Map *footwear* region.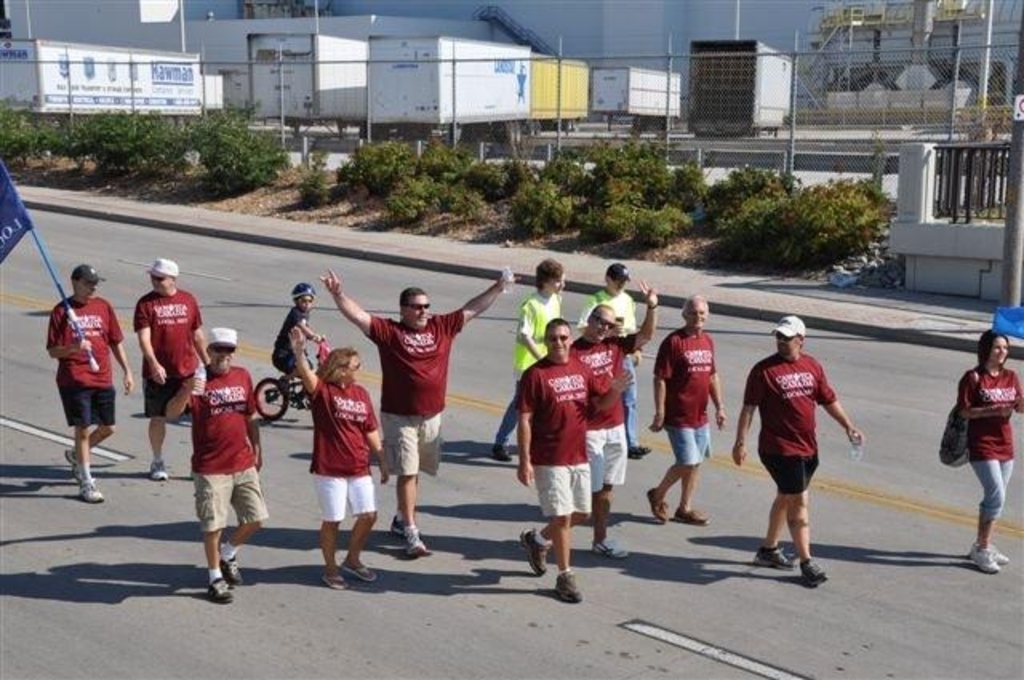
Mapped to x1=150, y1=461, x2=166, y2=482.
